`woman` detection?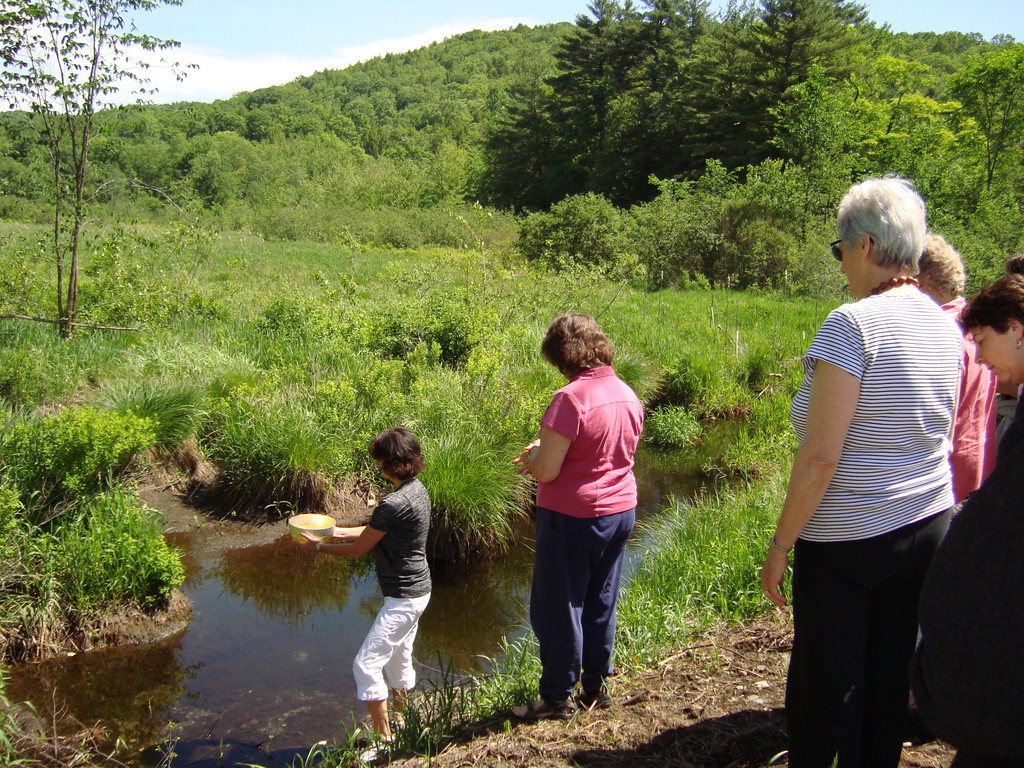
953,274,1023,767
